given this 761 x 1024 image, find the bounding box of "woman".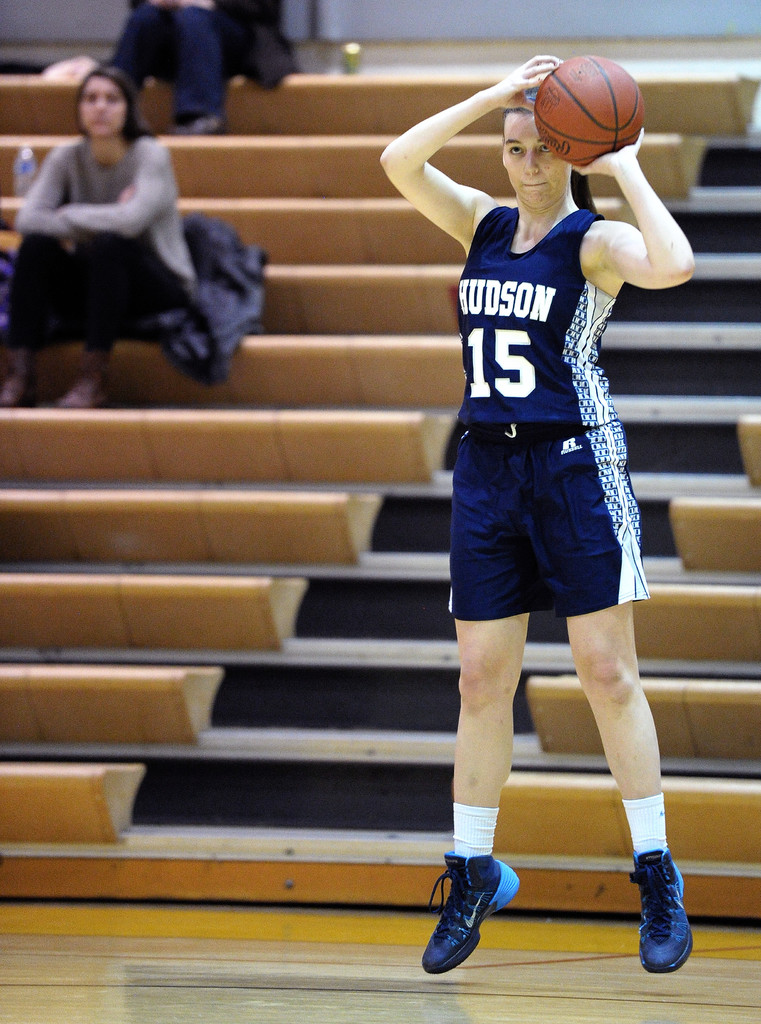
(x1=379, y1=54, x2=696, y2=979).
